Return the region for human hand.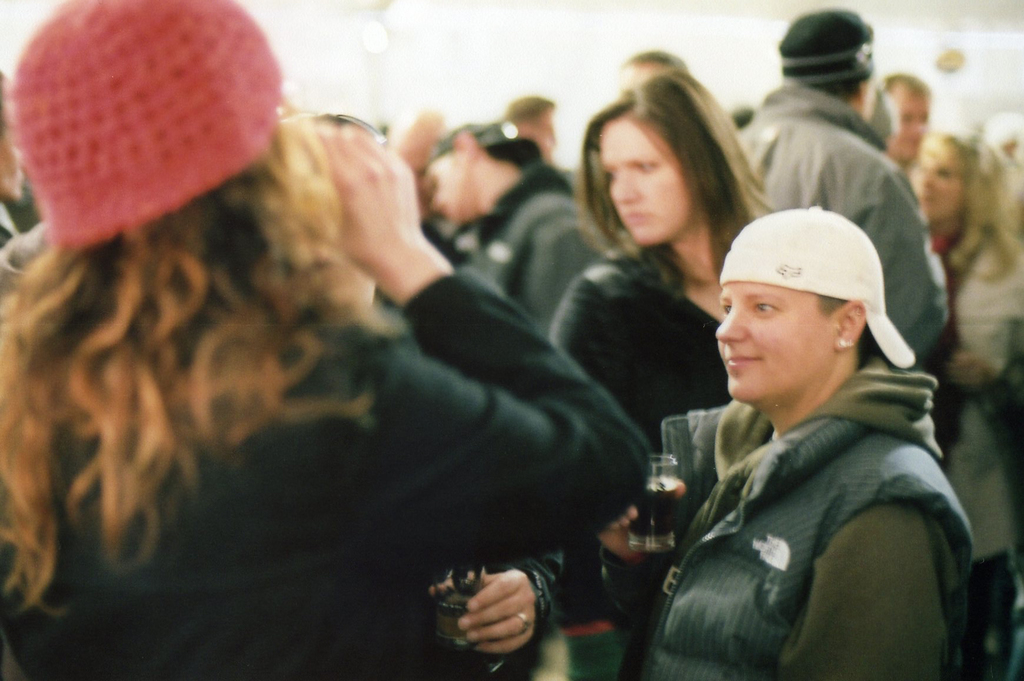
x1=426 y1=565 x2=538 y2=658.
